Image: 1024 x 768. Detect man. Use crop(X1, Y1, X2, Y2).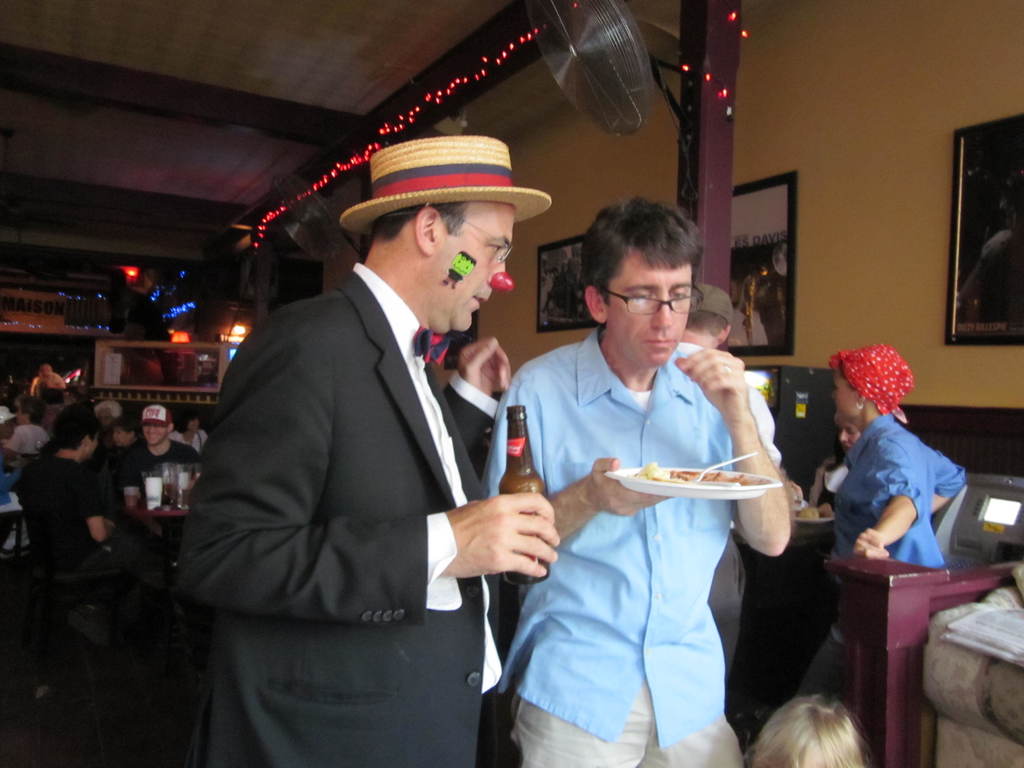
crop(186, 124, 566, 759).
